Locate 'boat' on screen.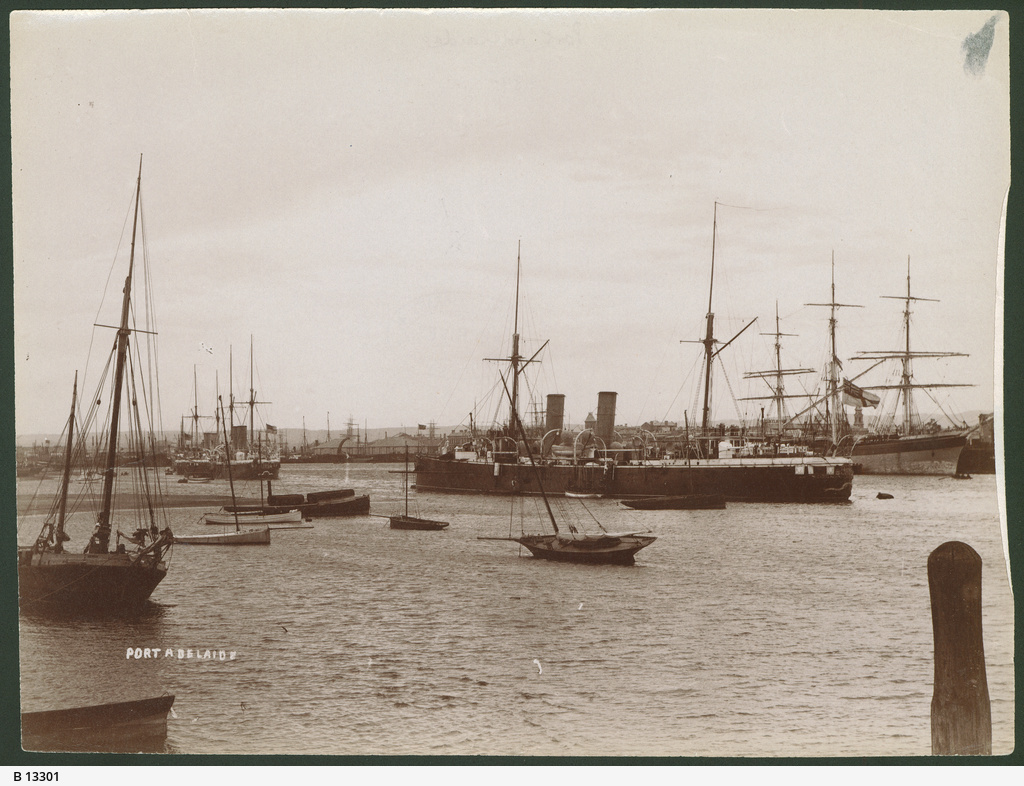
On screen at 751 243 983 476.
